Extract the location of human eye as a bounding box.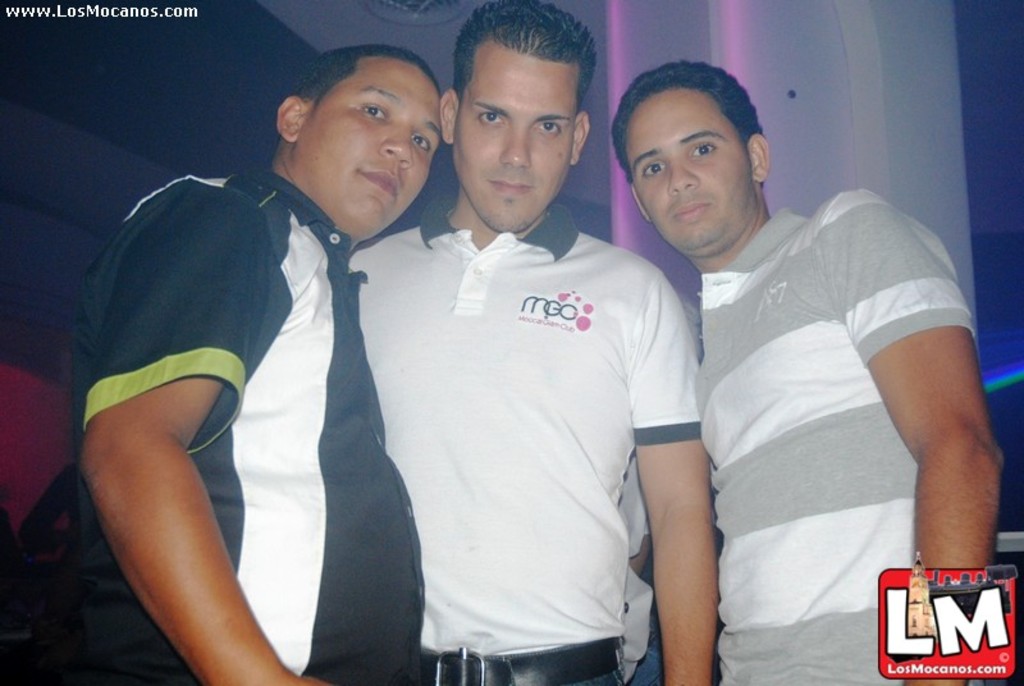
[353, 100, 388, 120].
